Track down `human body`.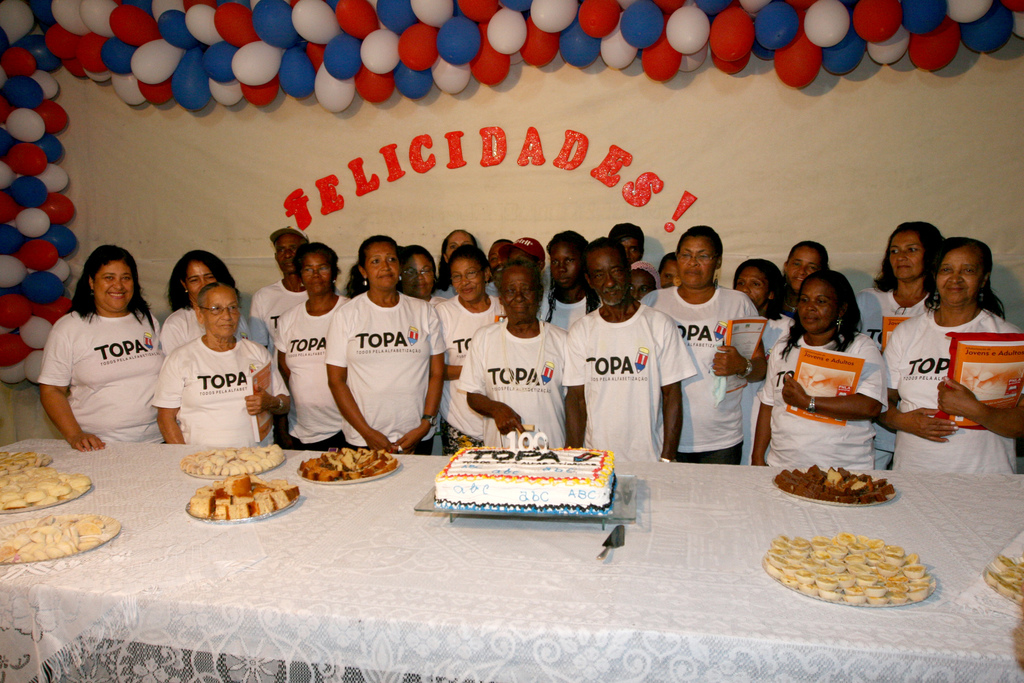
Tracked to (34, 246, 157, 451).
